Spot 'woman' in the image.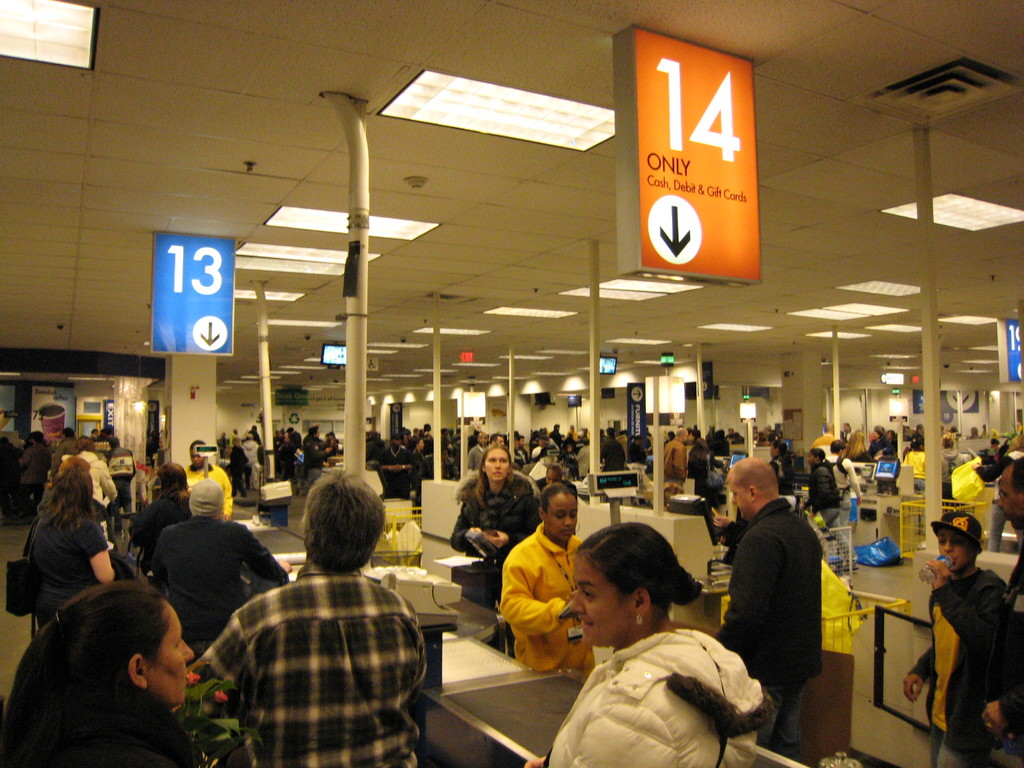
'woman' found at x1=799 y1=445 x2=844 y2=527.
